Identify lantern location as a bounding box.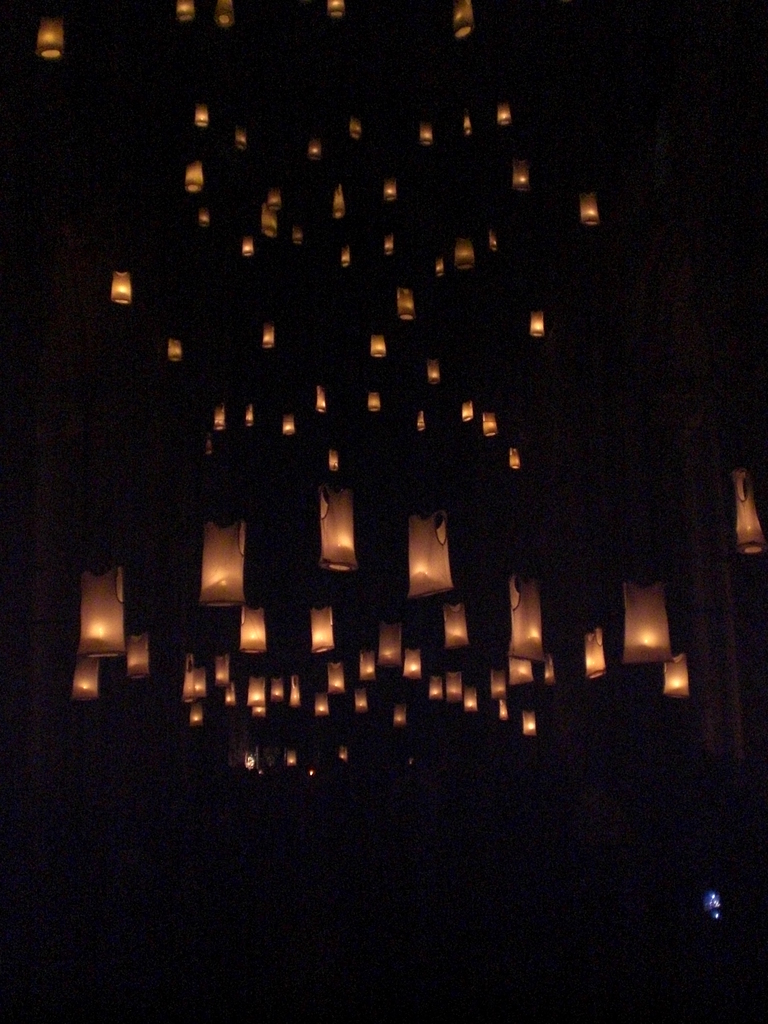
[left=511, top=580, right=543, bottom=662].
